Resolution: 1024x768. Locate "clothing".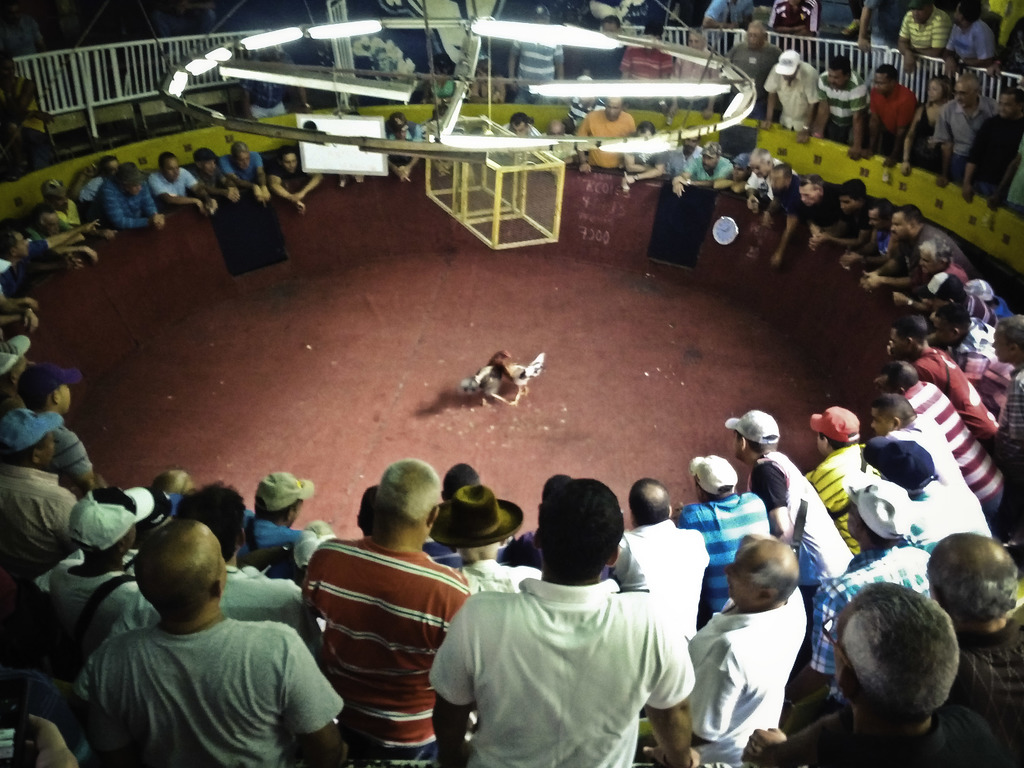
x1=968 y1=268 x2=988 y2=307.
